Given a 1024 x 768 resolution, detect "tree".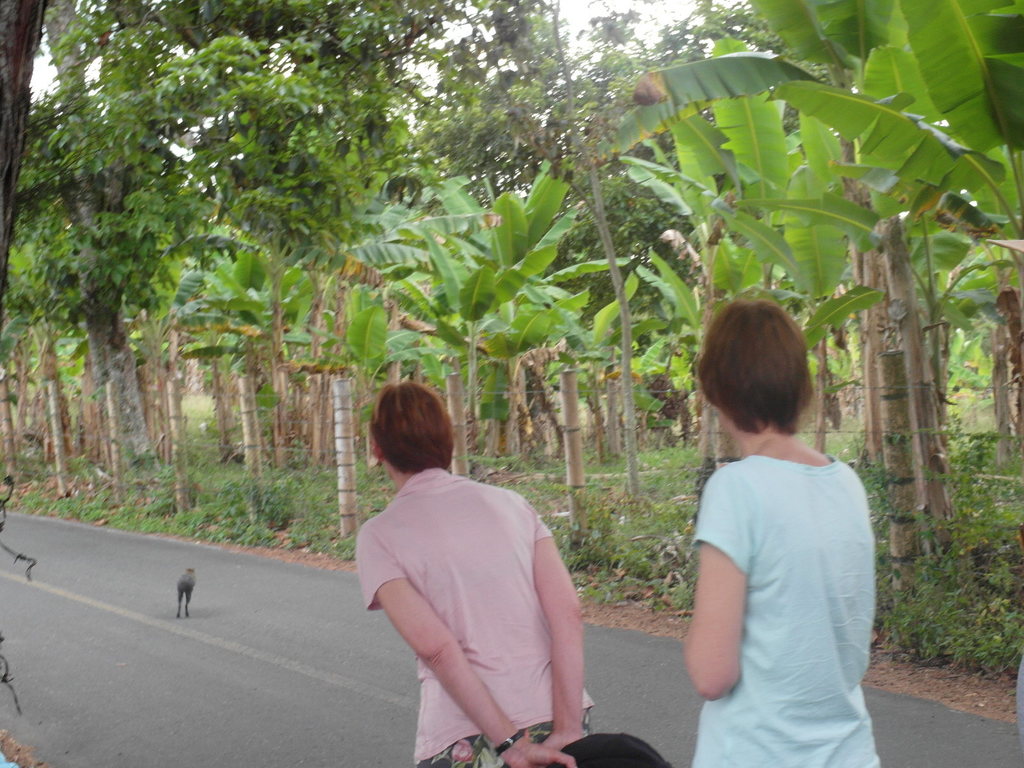
bbox=[389, 196, 537, 455].
